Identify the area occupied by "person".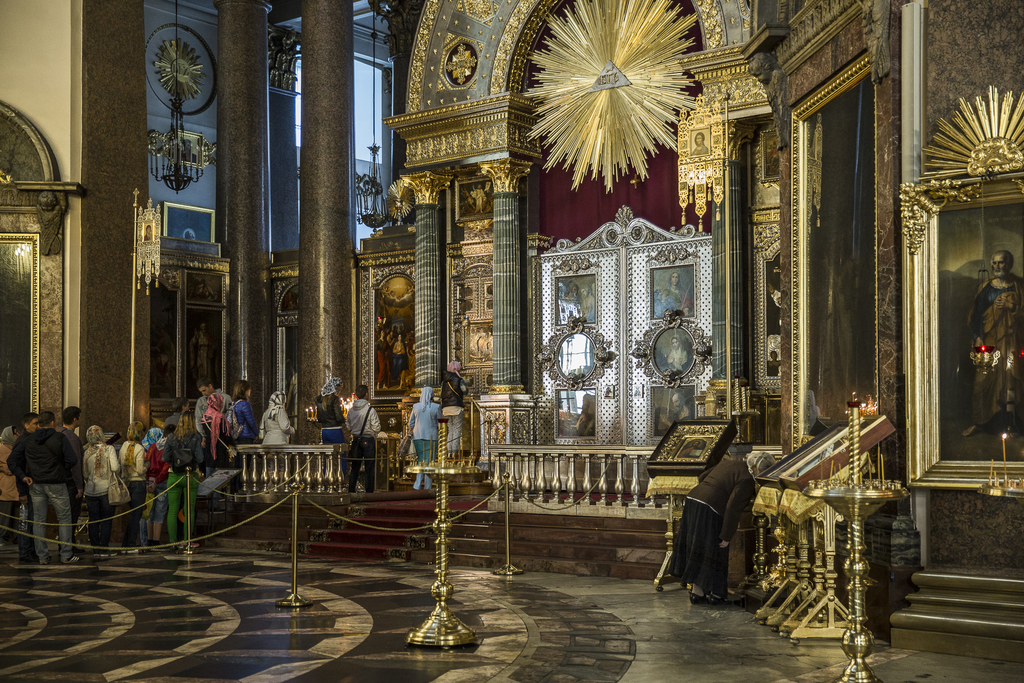
Area: 164 413 211 552.
